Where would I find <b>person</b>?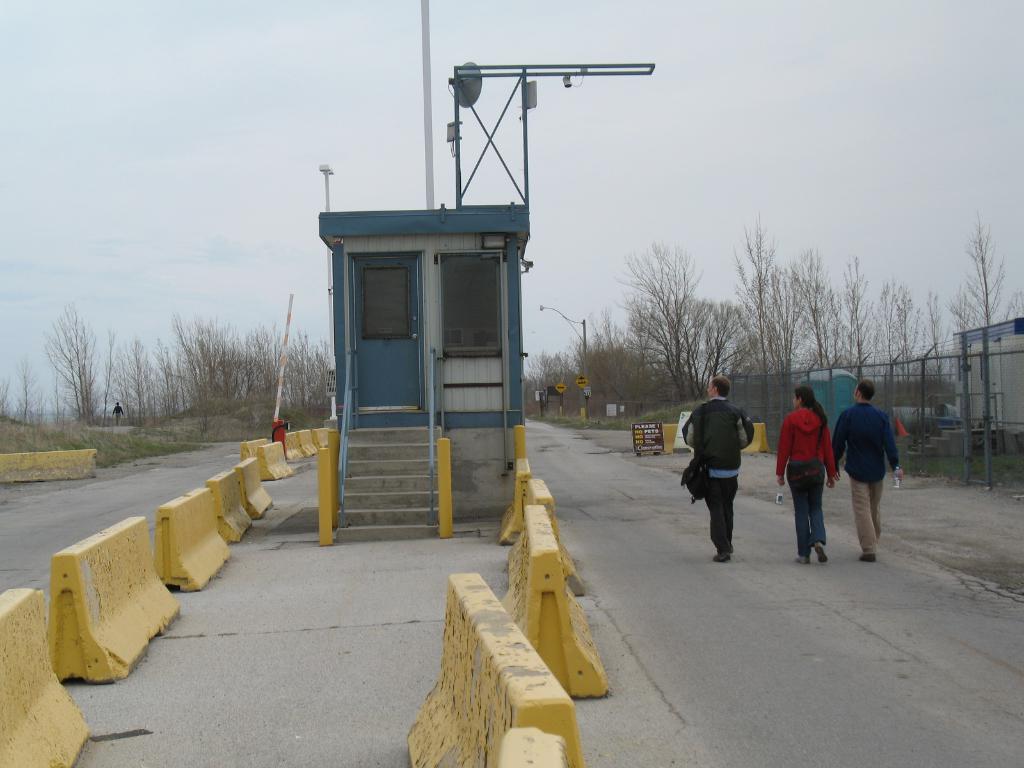
At bbox=(831, 380, 902, 562).
